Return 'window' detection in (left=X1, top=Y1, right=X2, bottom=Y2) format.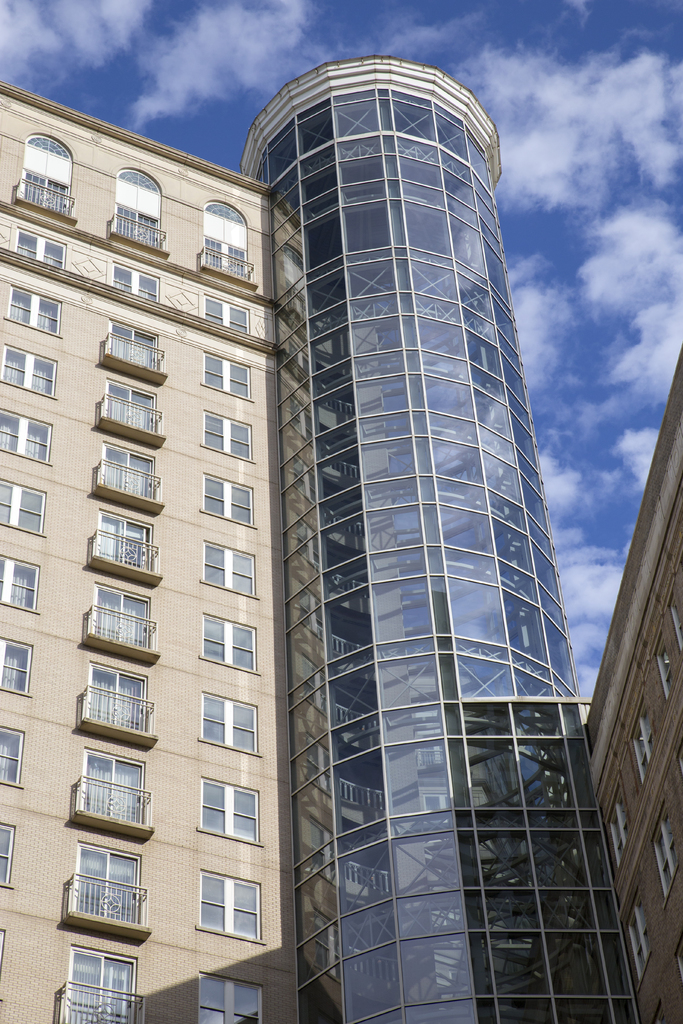
(left=0, top=404, right=54, bottom=461).
